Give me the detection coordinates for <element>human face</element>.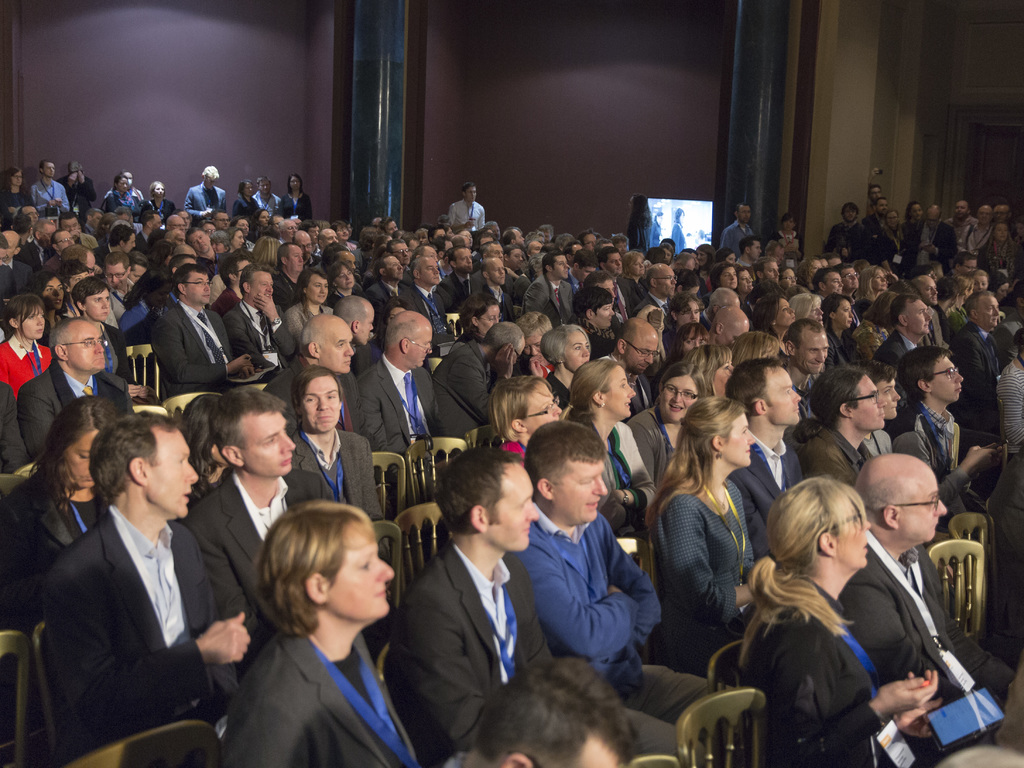
select_region(310, 275, 330, 300).
